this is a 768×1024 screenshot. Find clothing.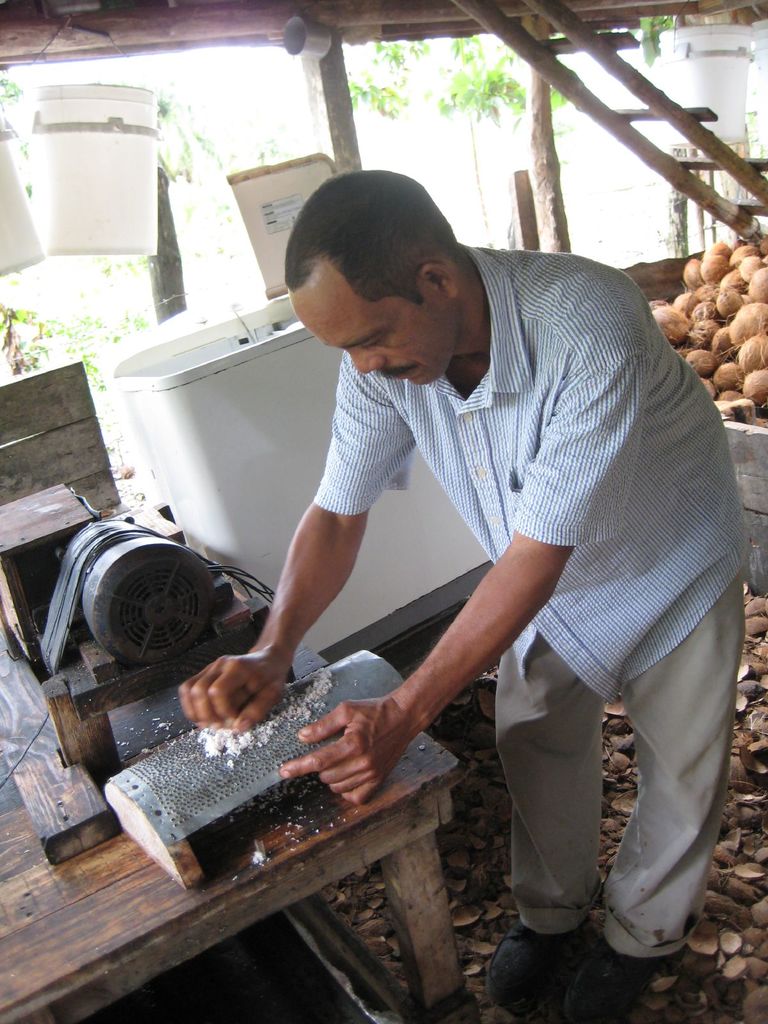
Bounding box: <region>258, 243, 726, 865</region>.
